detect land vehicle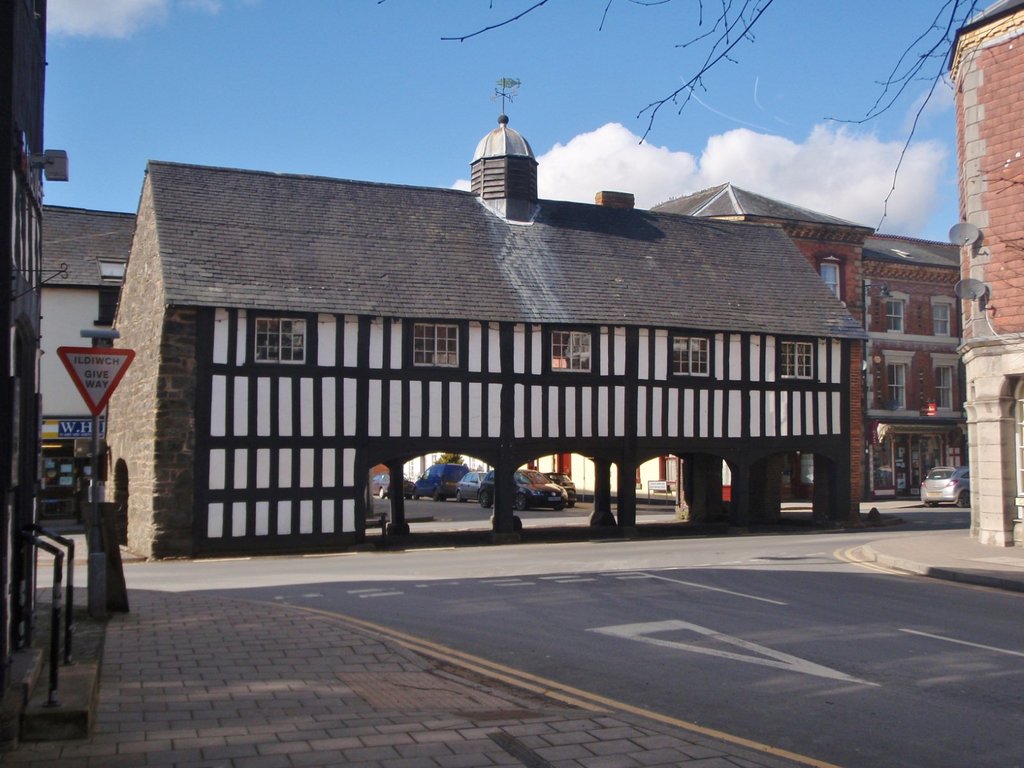
box(924, 466, 972, 508)
